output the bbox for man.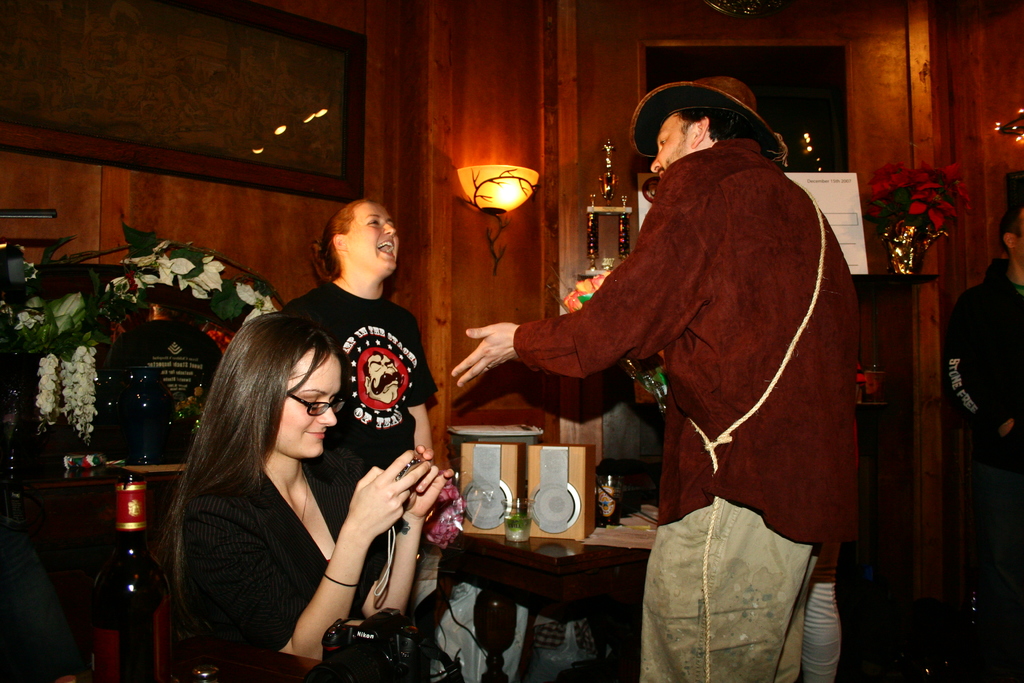
crop(504, 102, 875, 643).
